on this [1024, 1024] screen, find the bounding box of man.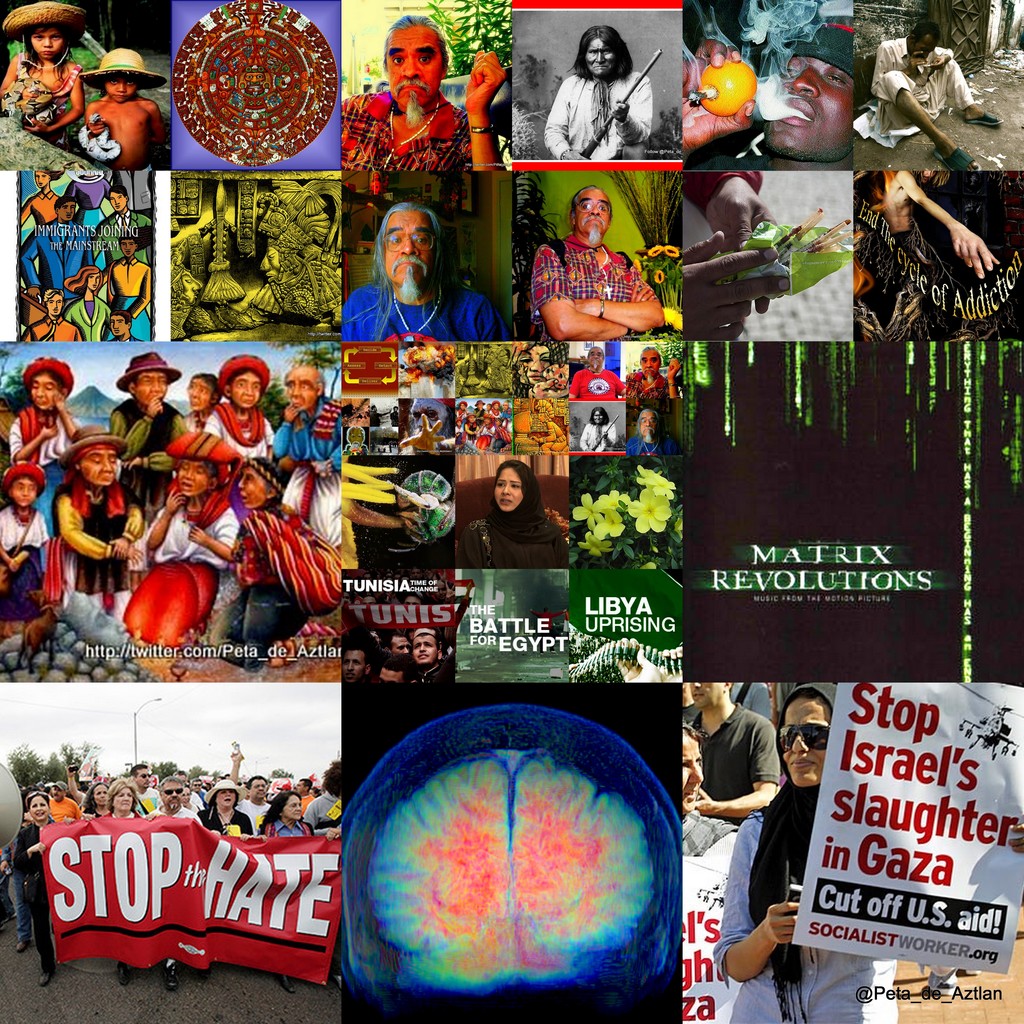
Bounding box: 340/200/509/342.
